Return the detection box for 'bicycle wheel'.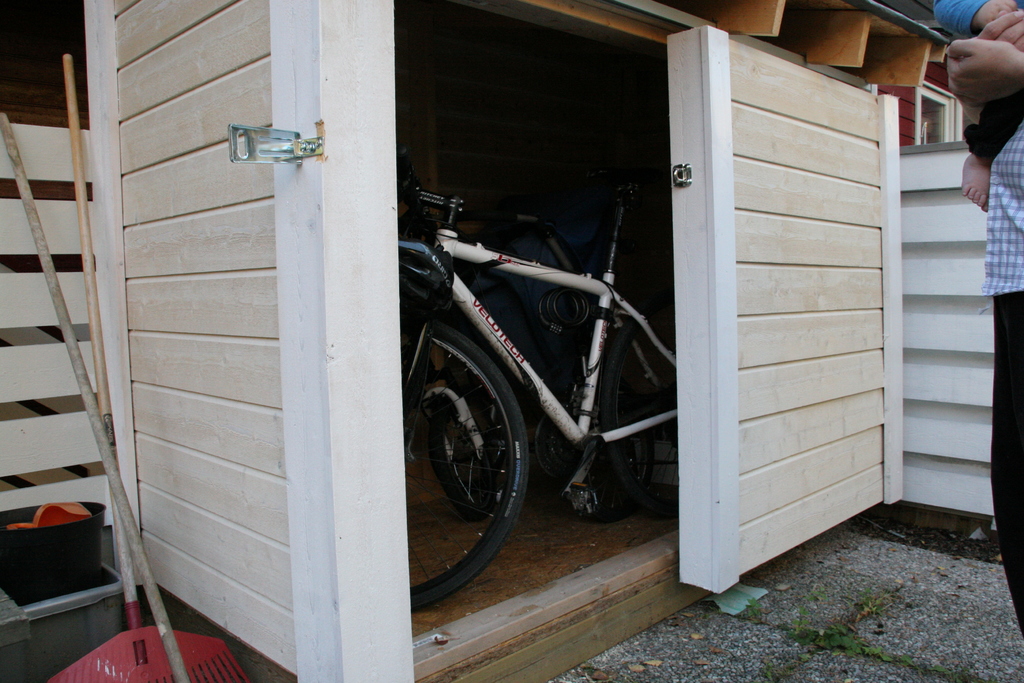
bbox(595, 308, 679, 523).
